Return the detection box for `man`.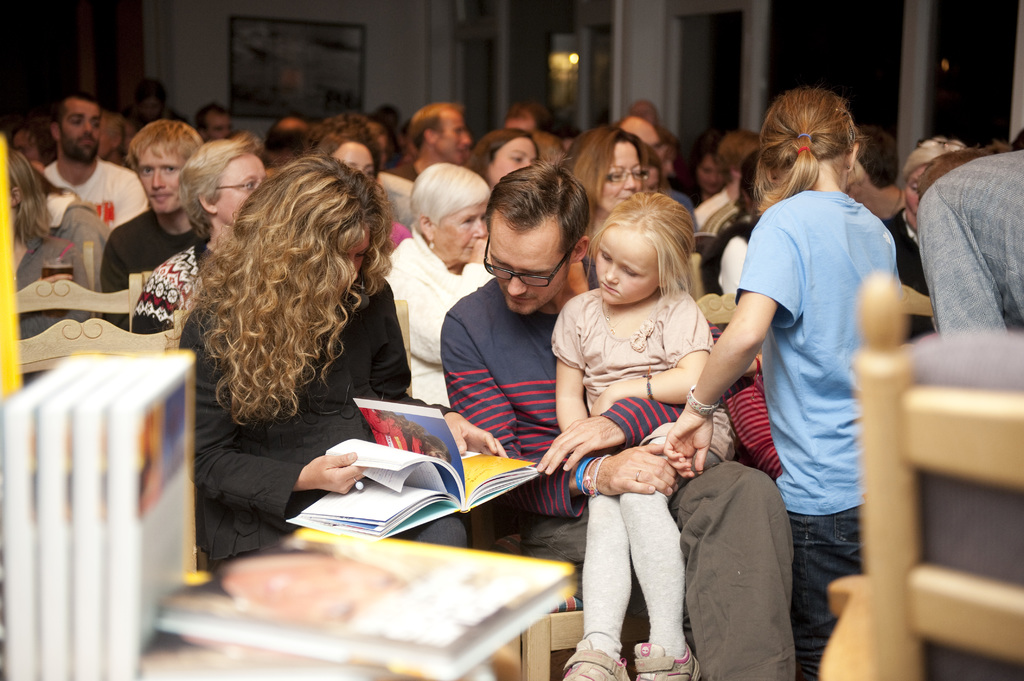
select_region(392, 102, 477, 177).
